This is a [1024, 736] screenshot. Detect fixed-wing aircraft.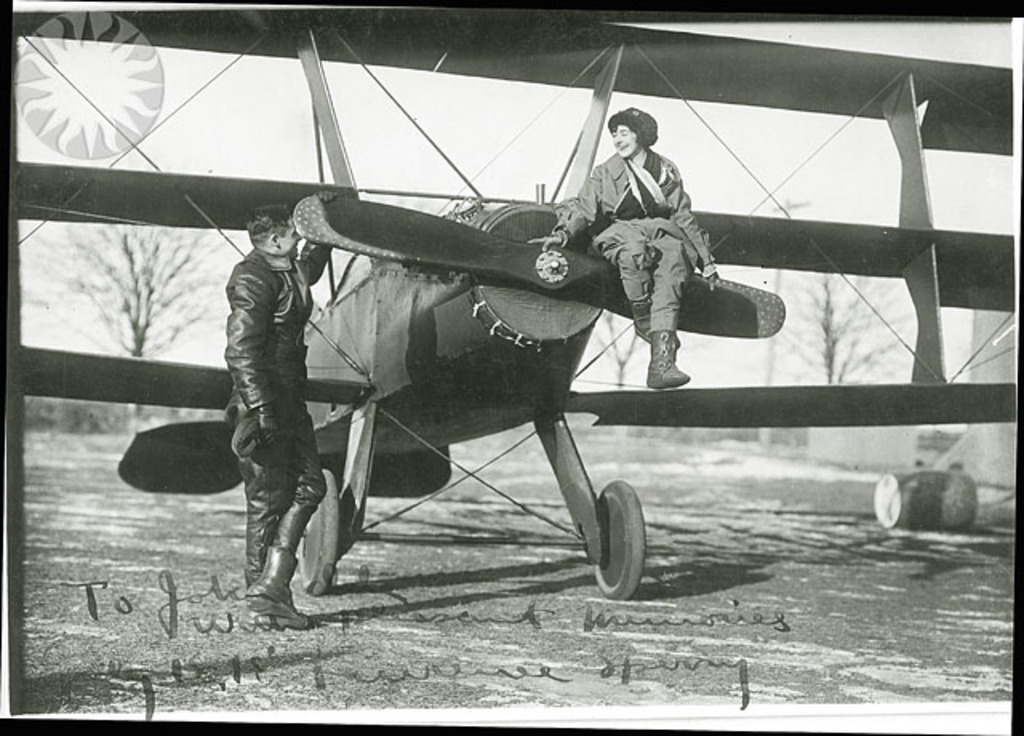
<region>128, 5, 1014, 594</region>.
